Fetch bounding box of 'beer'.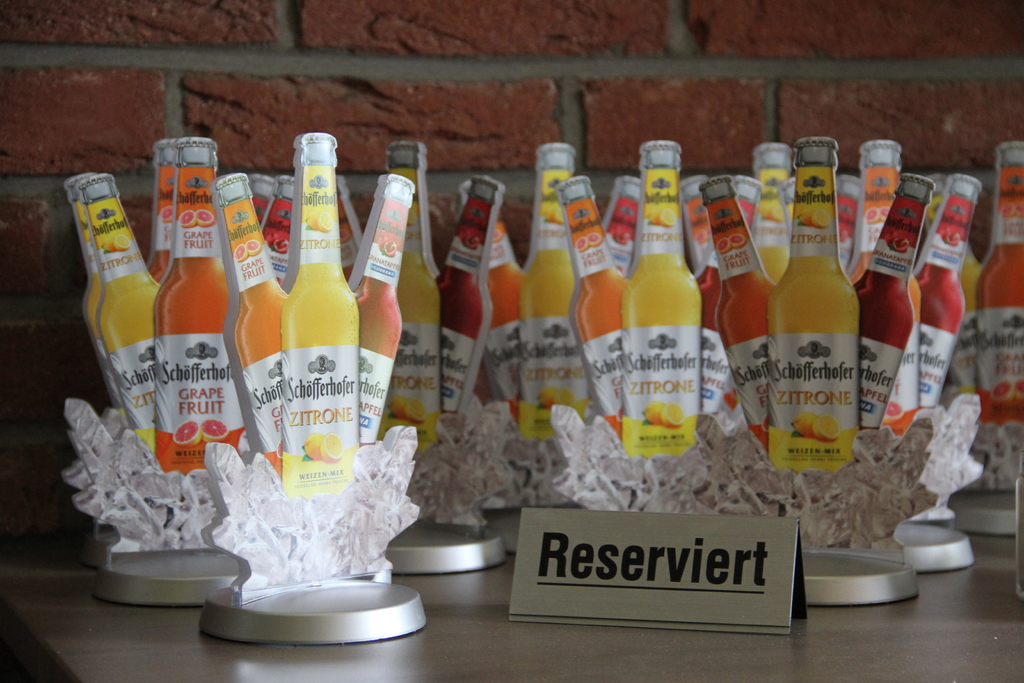
Bbox: 343,176,414,462.
